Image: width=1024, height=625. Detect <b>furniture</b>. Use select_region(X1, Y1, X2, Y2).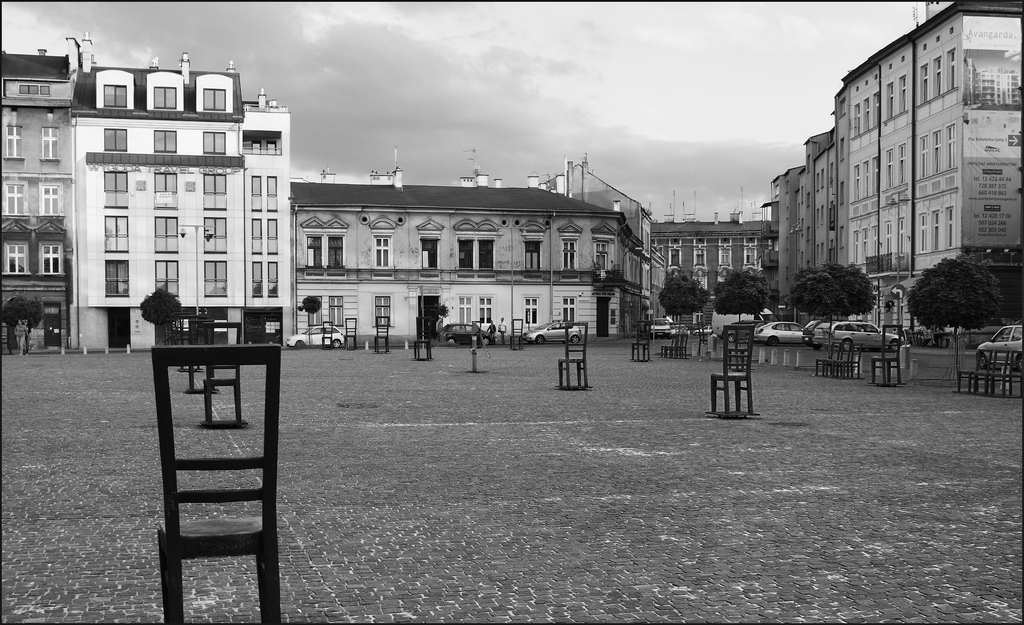
select_region(871, 322, 899, 391).
